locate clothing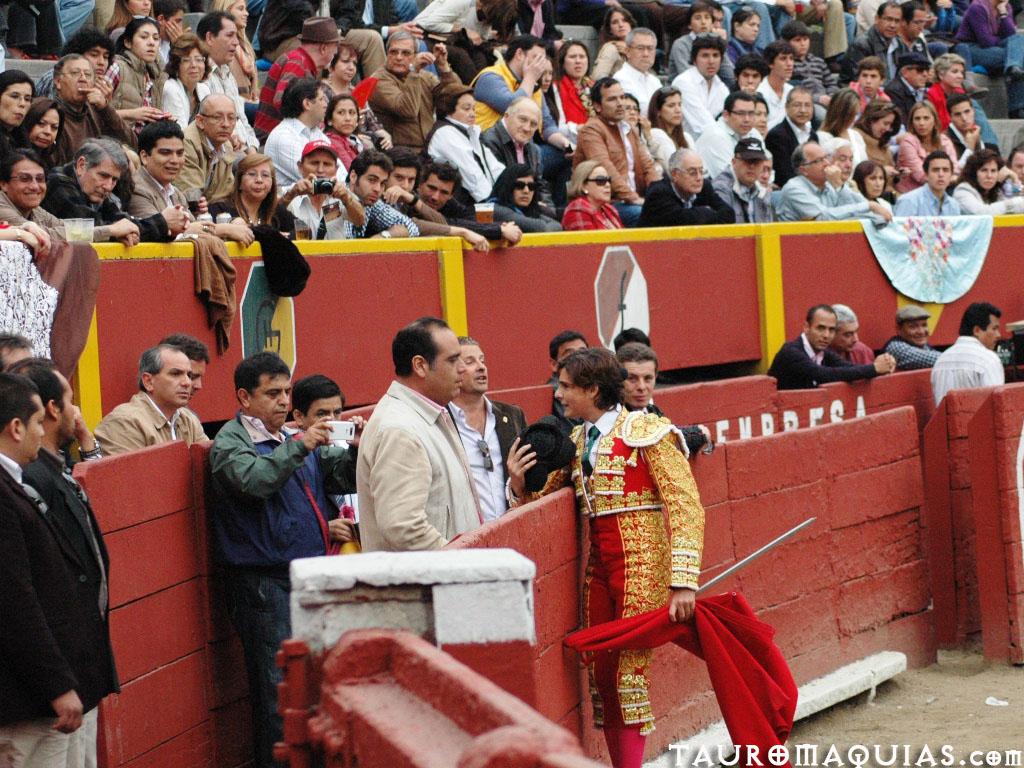
(x1=0, y1=450, x2=109, y2=767)
